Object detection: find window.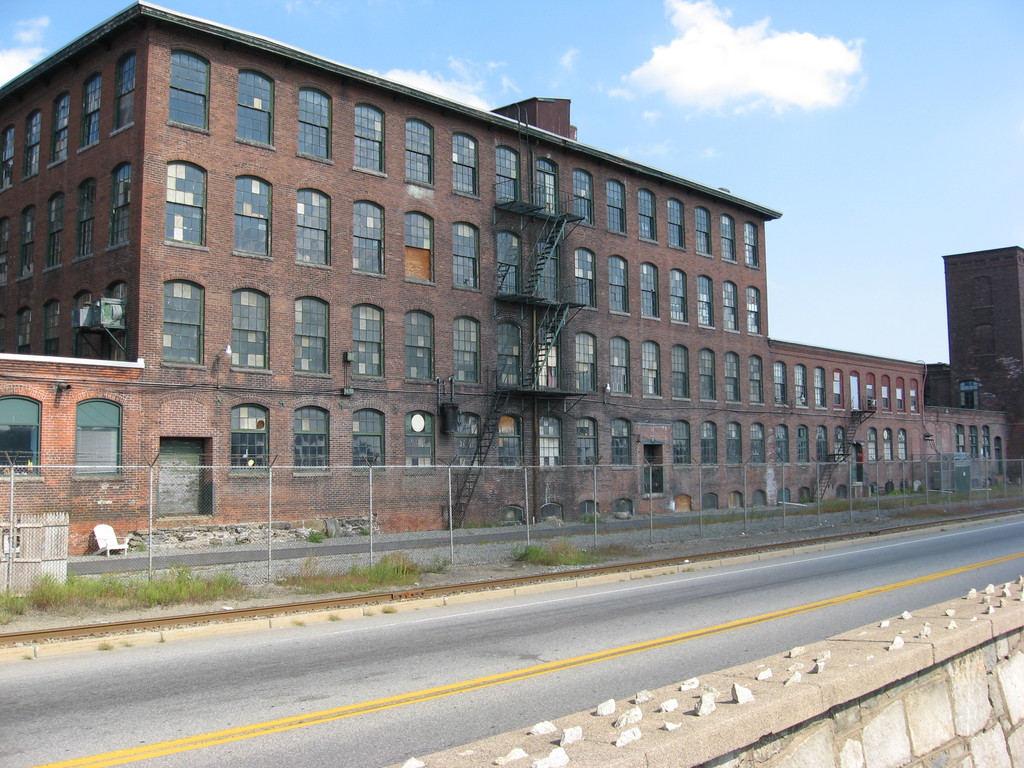
(348,202,380,276).
